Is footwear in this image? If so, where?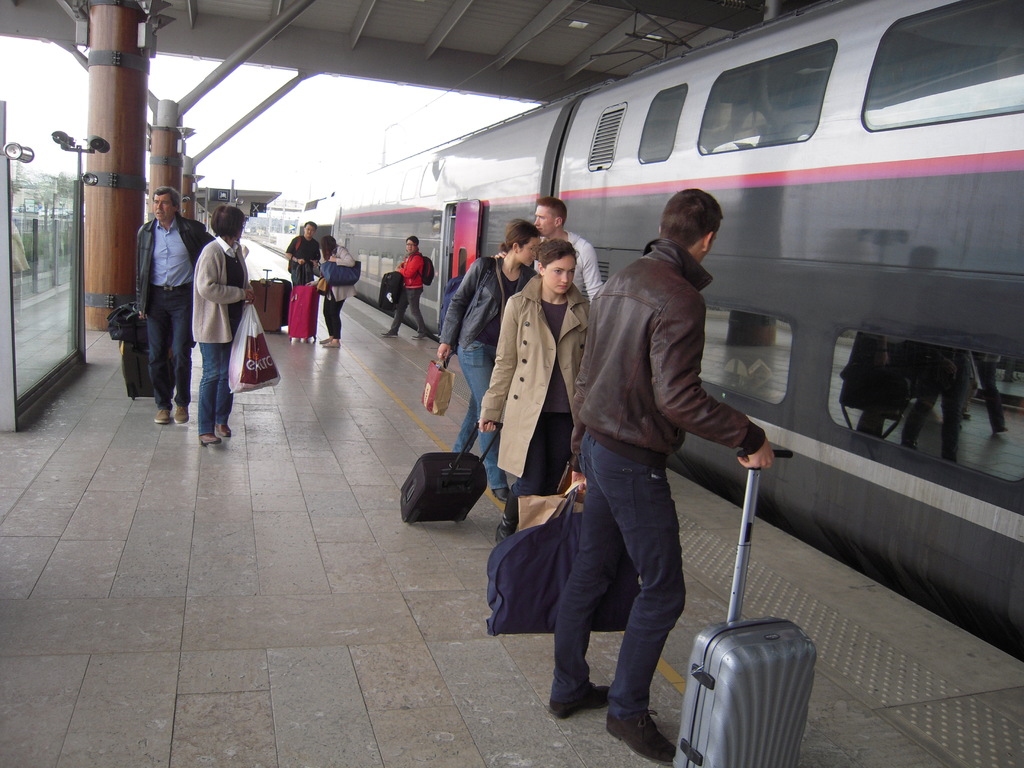
Yes, at <bbox>171, 401, 187, 424</bbox>.
